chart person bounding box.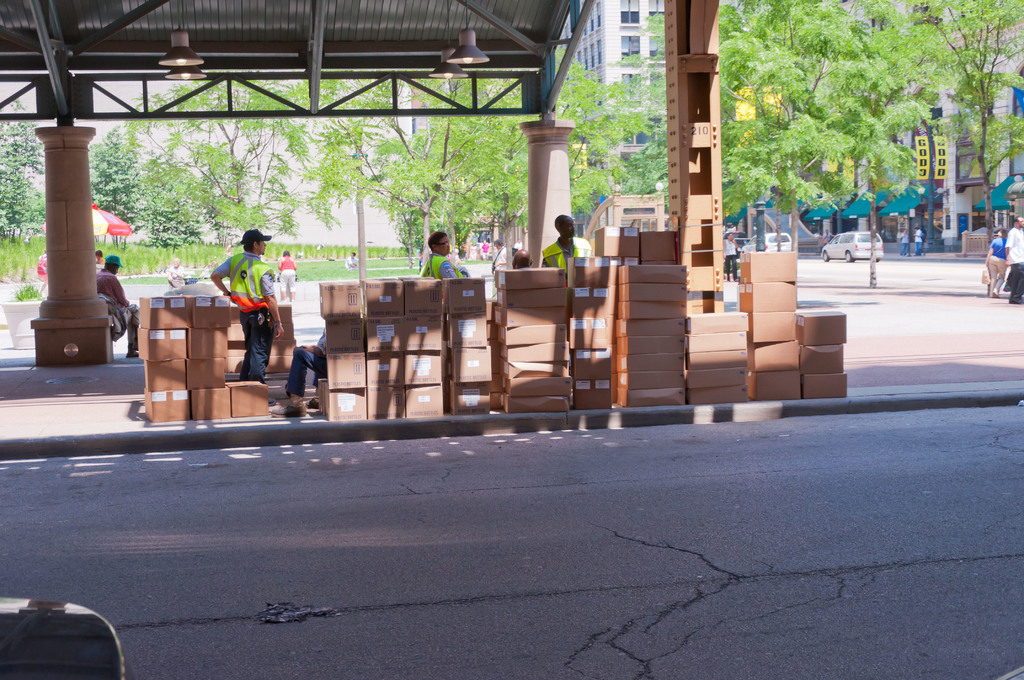
Charted: box(420, 227, 465, 278).
